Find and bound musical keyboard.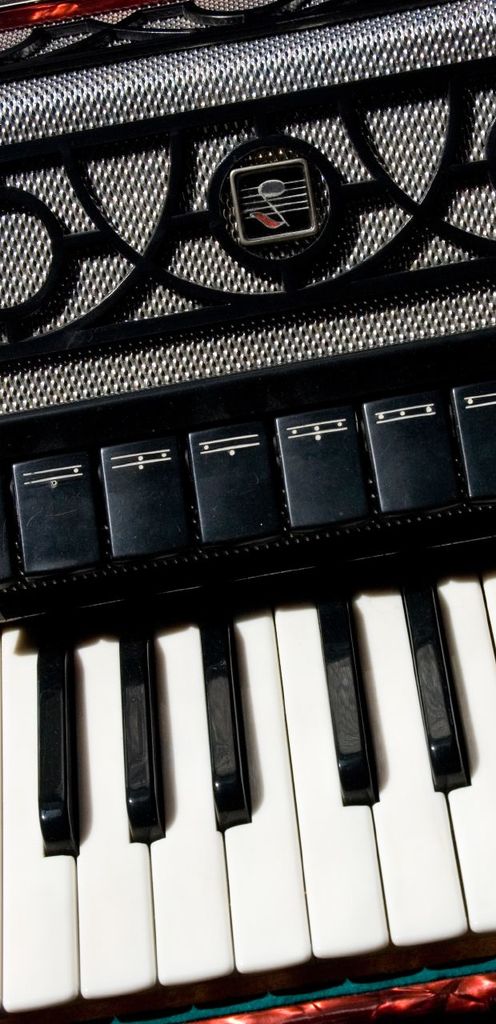
Bound: bbox=(0, 327, 495, 1023).
